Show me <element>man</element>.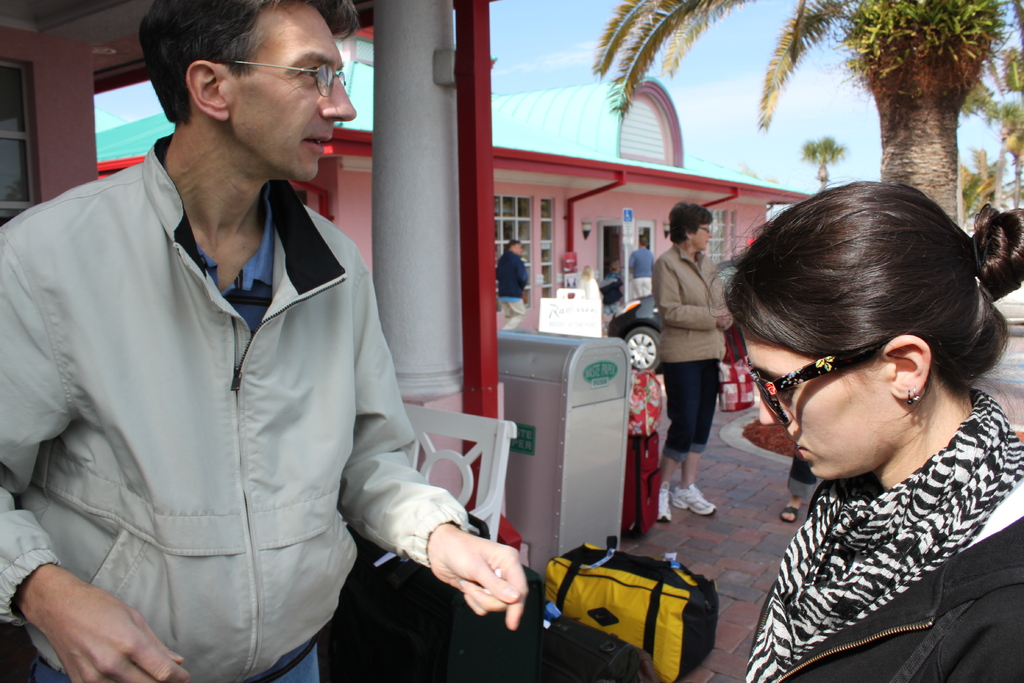
<element>man</element> is here: (628,233,650,293).
